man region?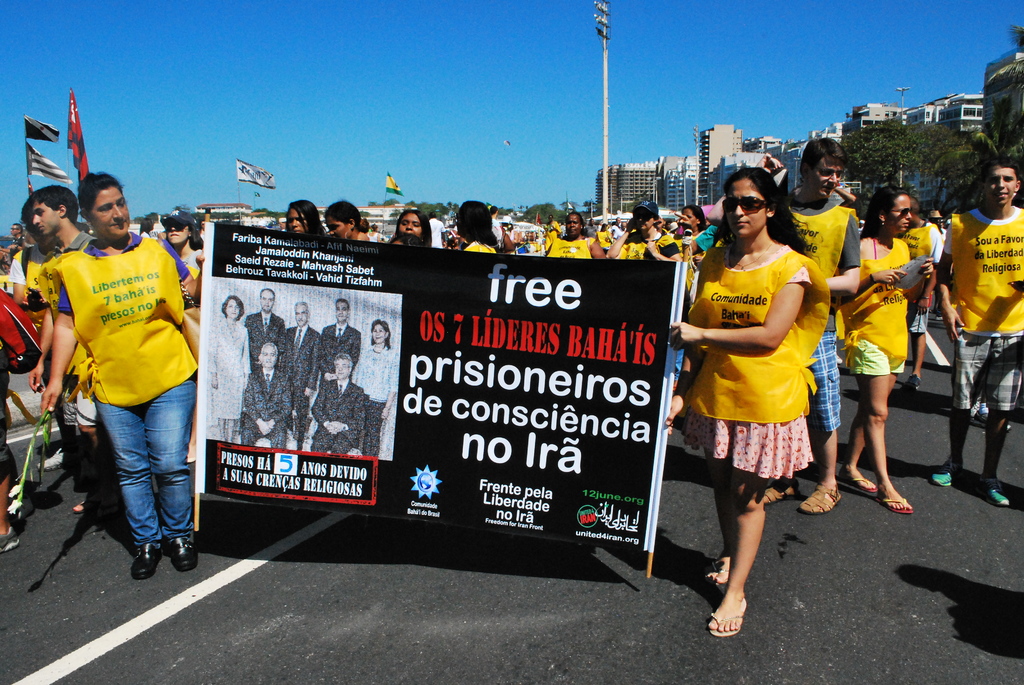
{"left": 243, "top": 288, "right": 285, "bottom": 365}
